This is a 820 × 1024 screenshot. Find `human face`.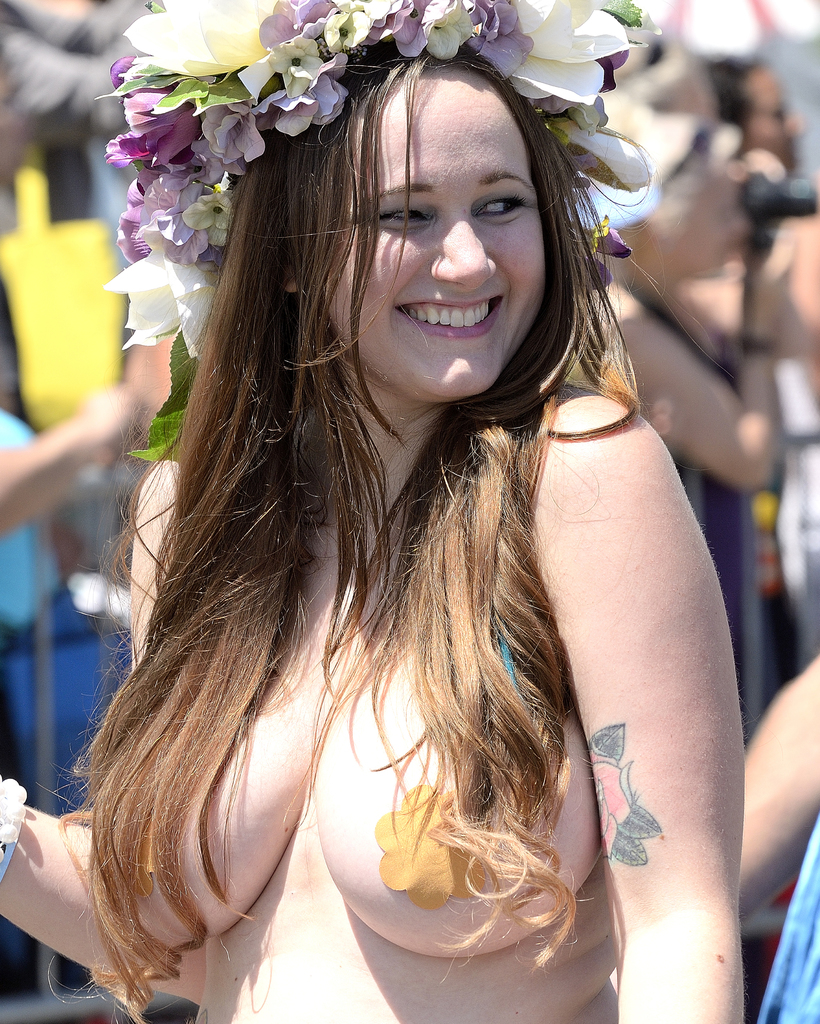
Bounding box: 318,70,549,404.
